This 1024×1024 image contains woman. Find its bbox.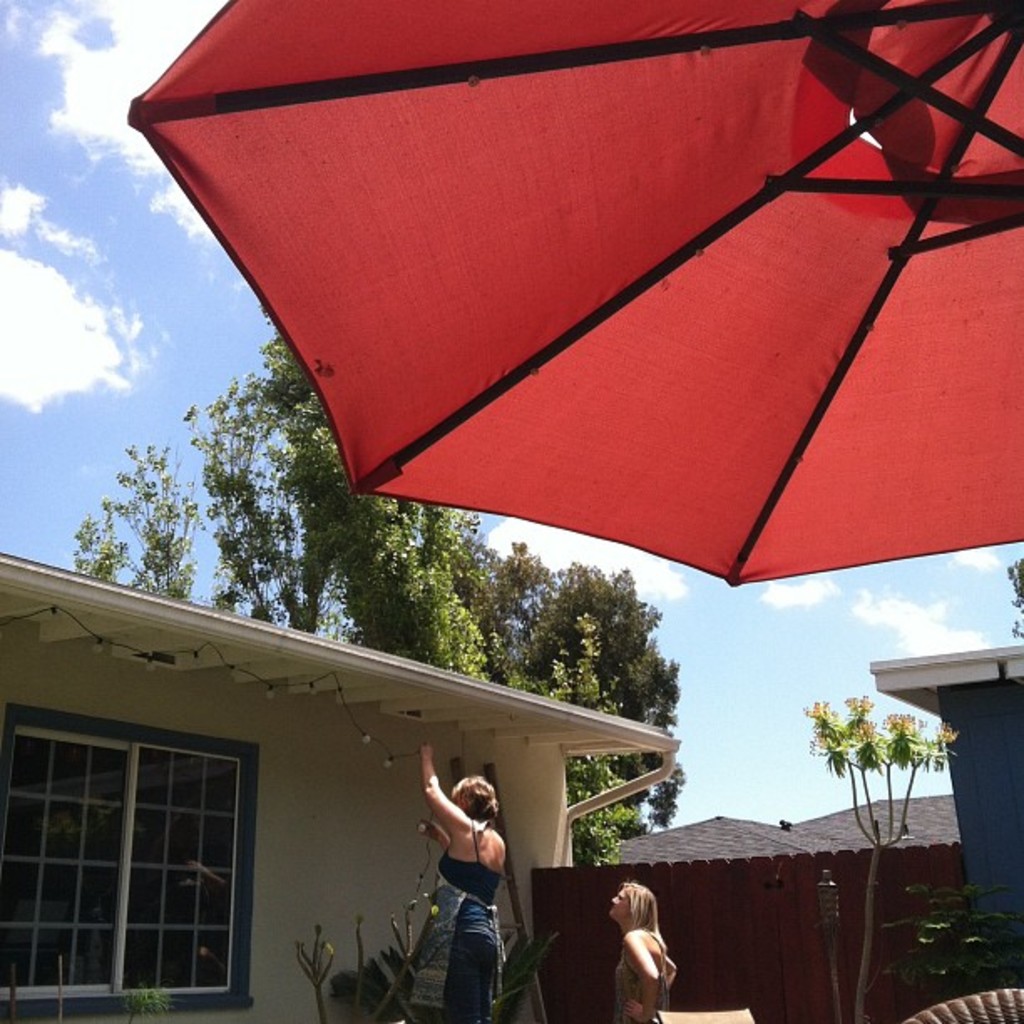
<box>601,890,689,1017</box>.
